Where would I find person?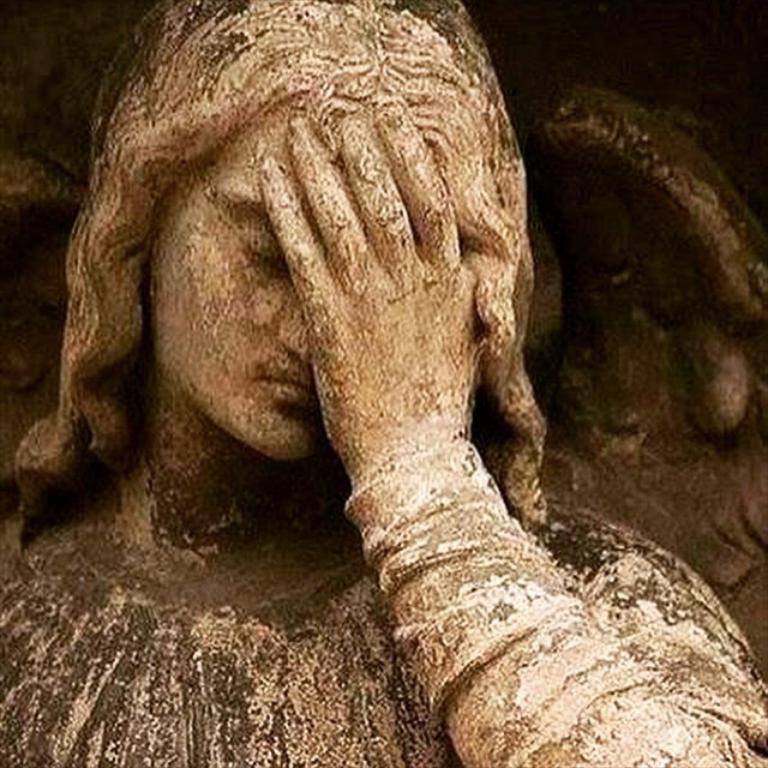
At 0 0 767 767.
